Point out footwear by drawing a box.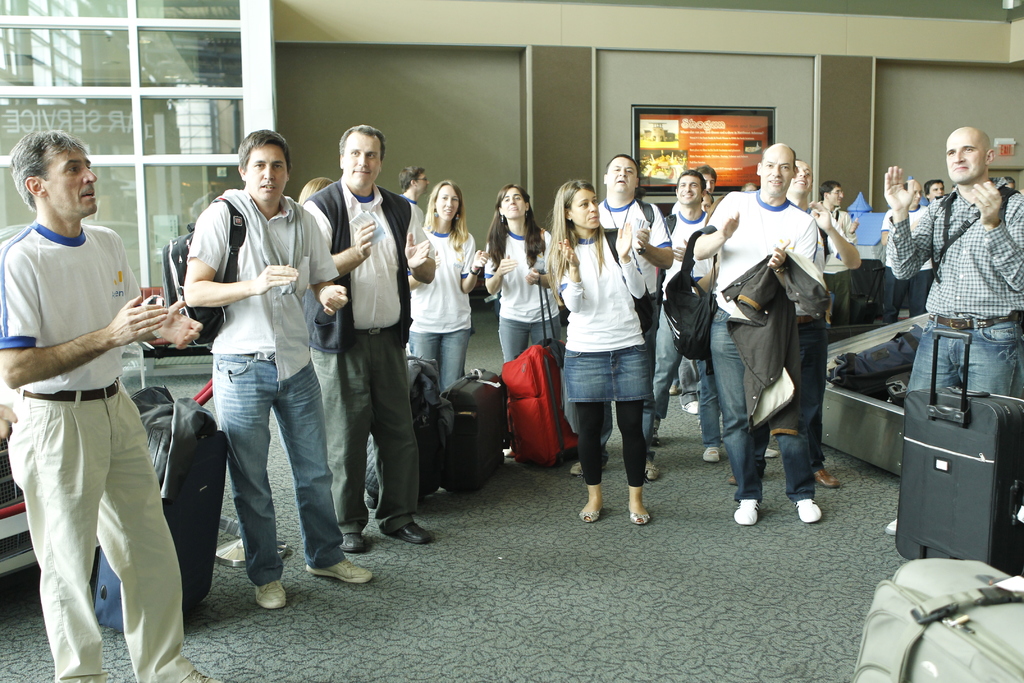
<box>580,497,601,521</box>.
